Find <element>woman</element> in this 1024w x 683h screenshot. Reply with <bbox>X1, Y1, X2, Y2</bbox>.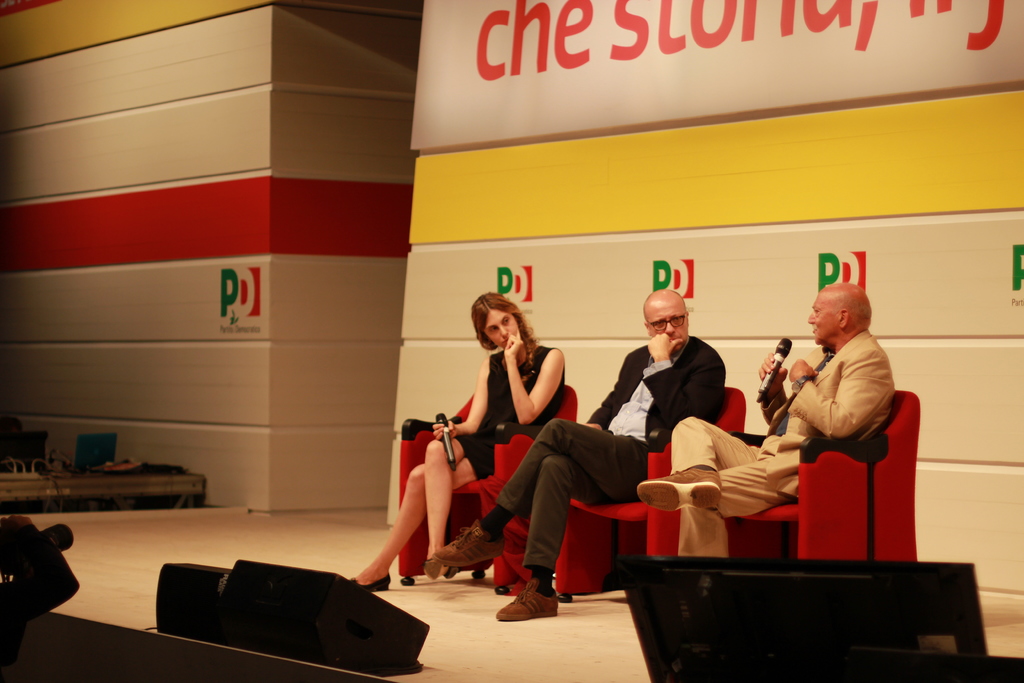
<bbox>351, 288, 565, 592</bbox>.
